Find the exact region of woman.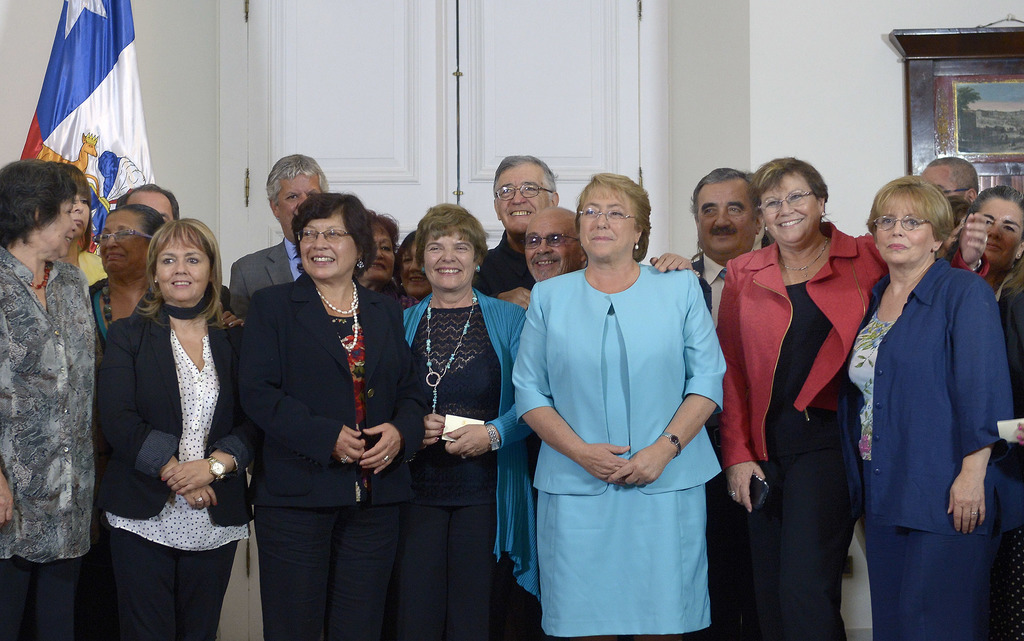
Exact region: <box>89,201,242,634</box>.
